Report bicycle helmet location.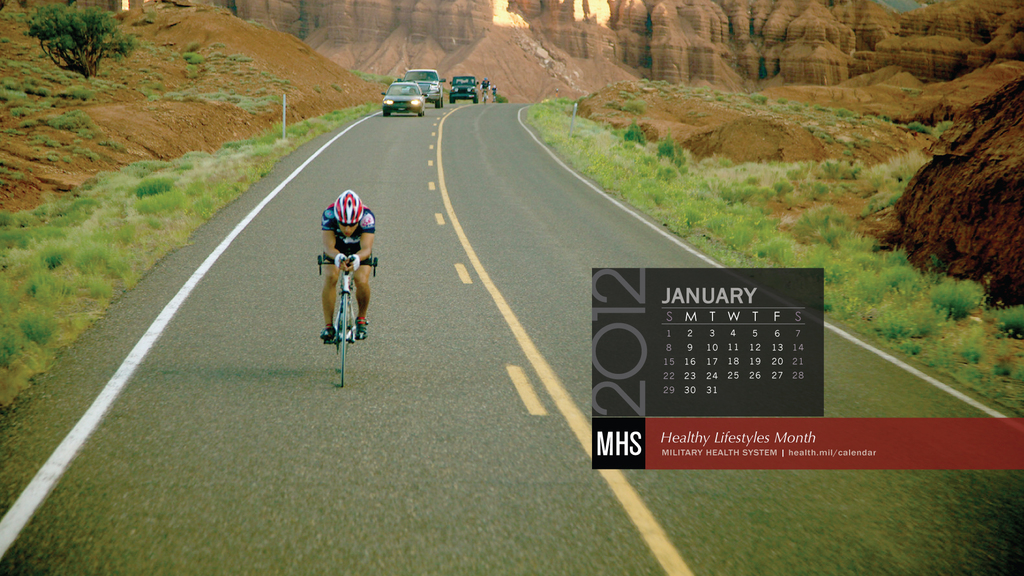
Report: (x1=333, y1=190, x2=365, y2=228).
